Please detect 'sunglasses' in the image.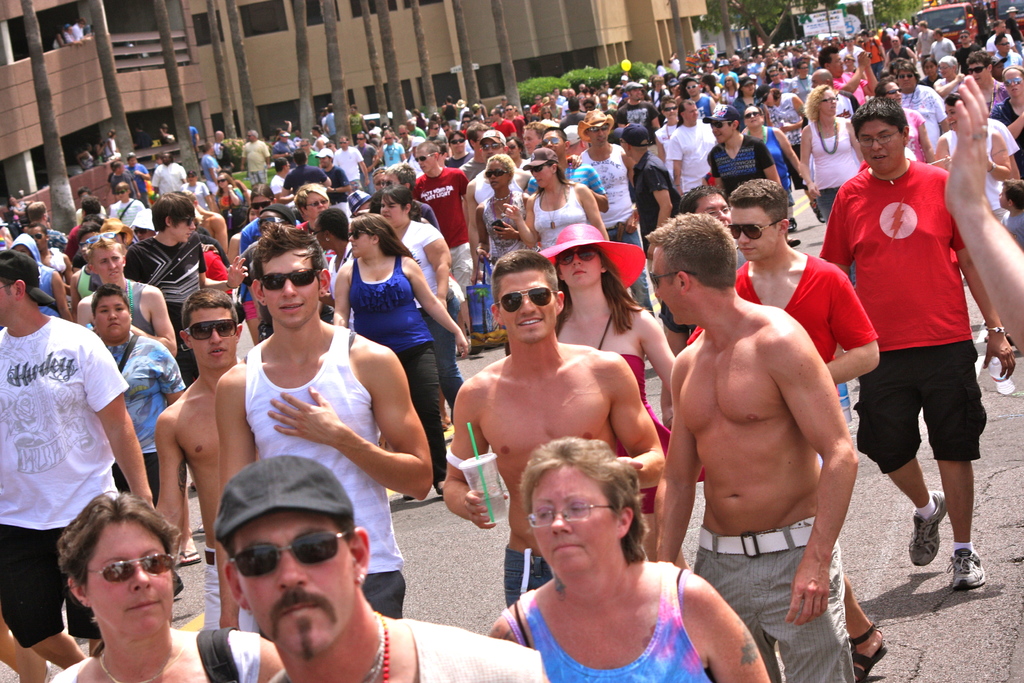
{"left": 968, "top": 63, "right": 984, "bottom": 75}.
